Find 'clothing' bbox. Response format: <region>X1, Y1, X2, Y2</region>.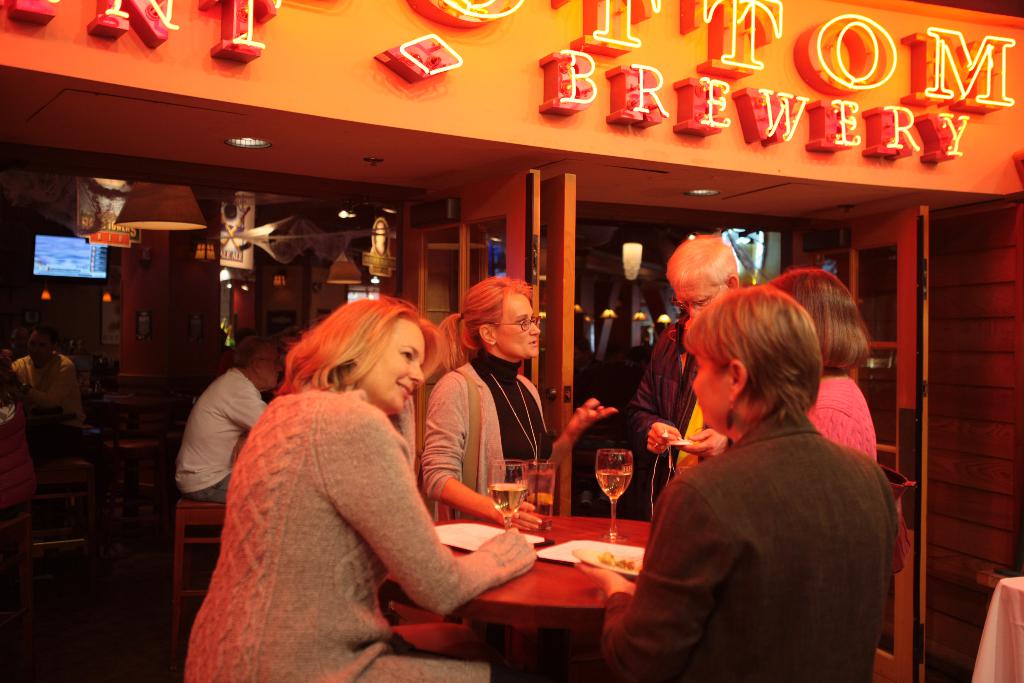
<region>182, 394, 484, 682</region>.
